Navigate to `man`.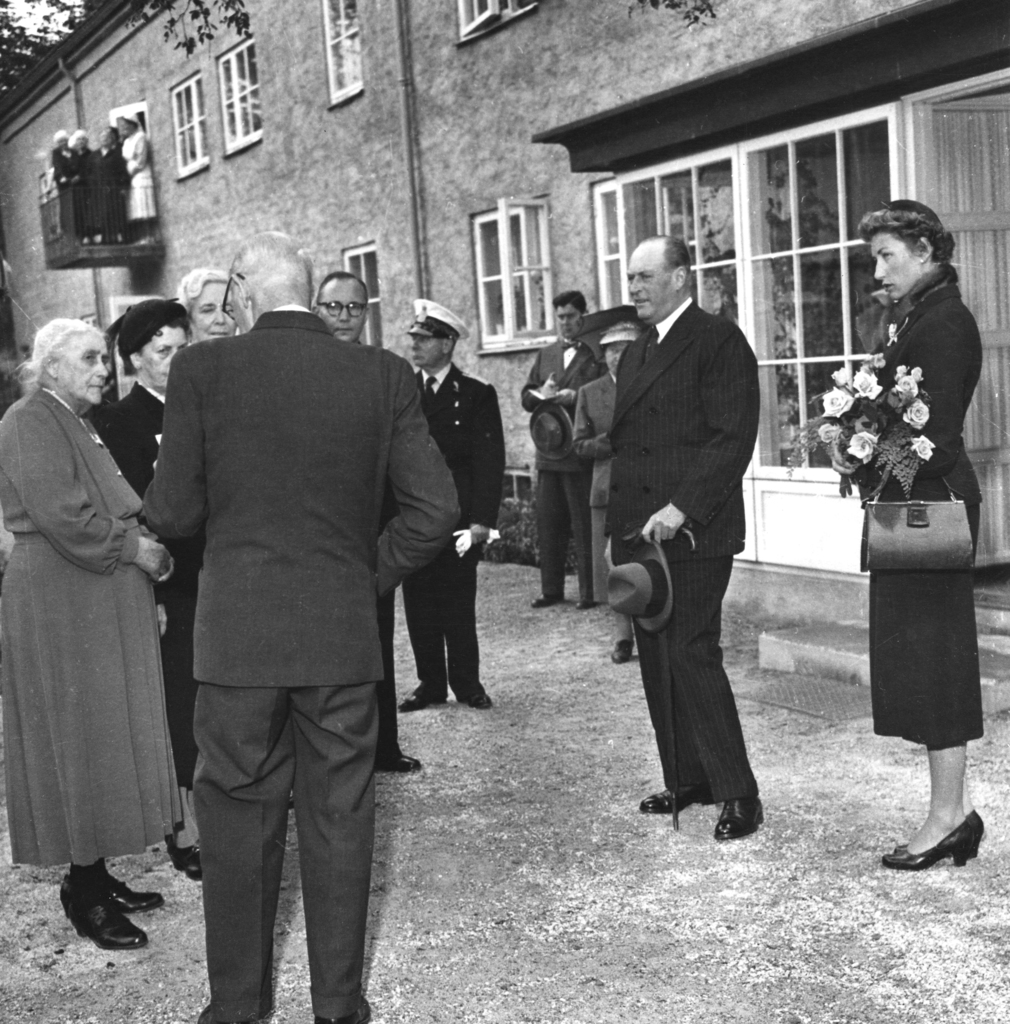
Navigation target: <bbox>600, 227, 762, 842</bbox>.
